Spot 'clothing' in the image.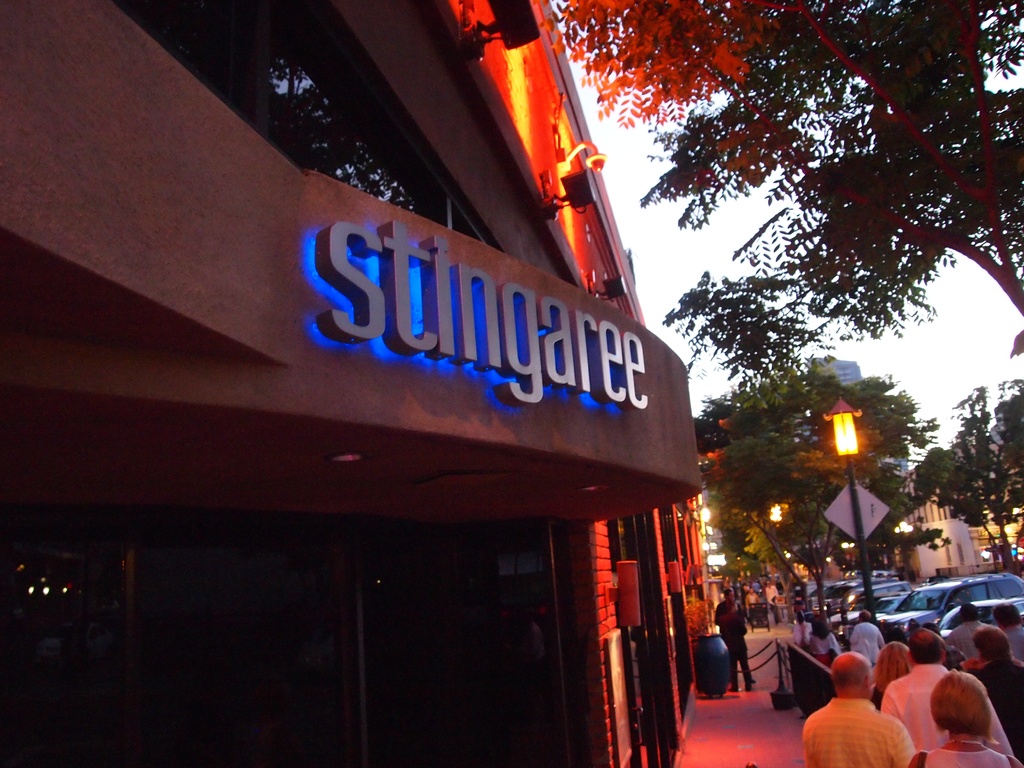
'clothing' found at BBox(850, 619, 884, 666).
